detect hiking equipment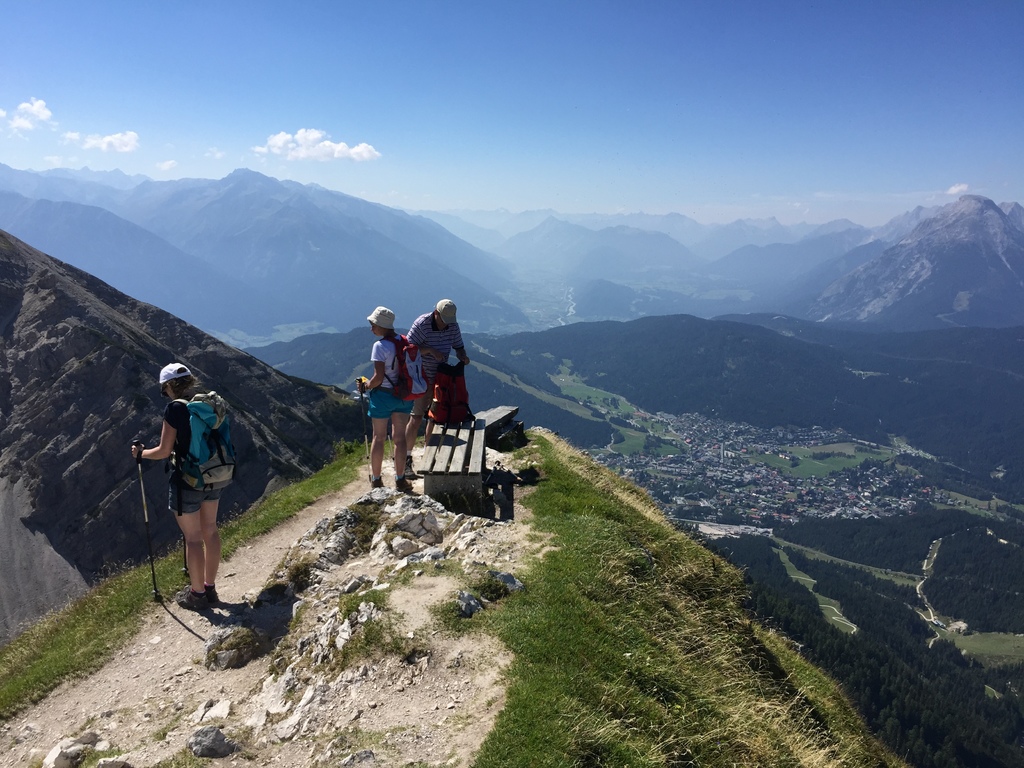
box=[185, 529, 186, 572]
